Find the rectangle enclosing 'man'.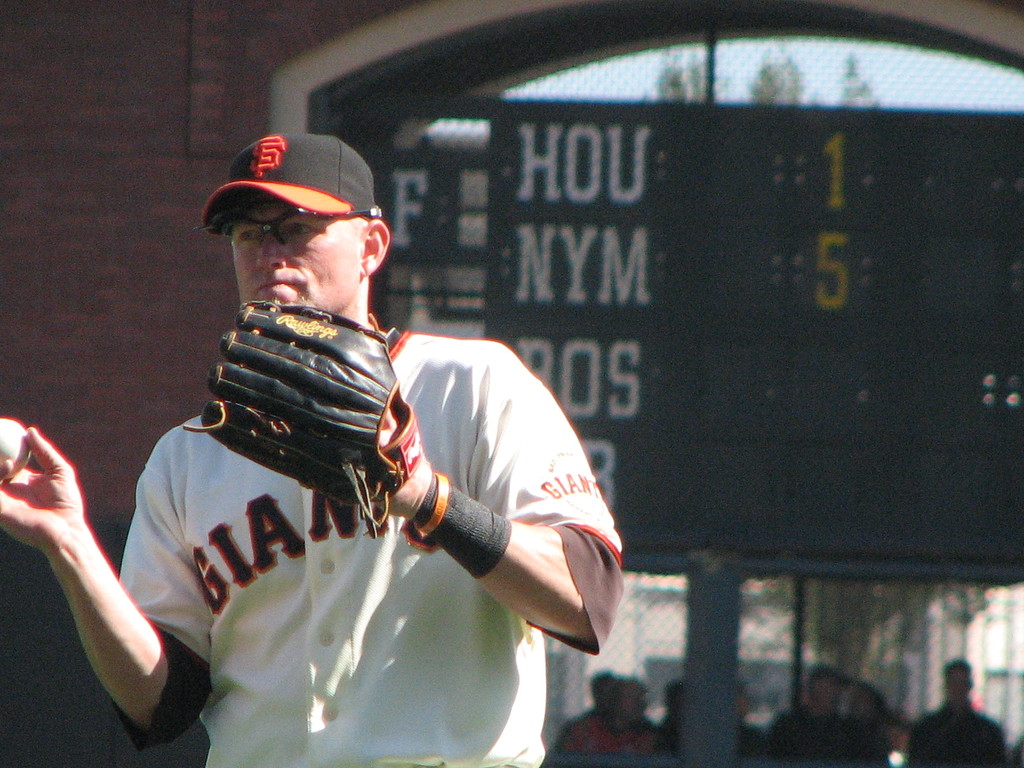
(left=86, top=125, right=591, bottom=756).
